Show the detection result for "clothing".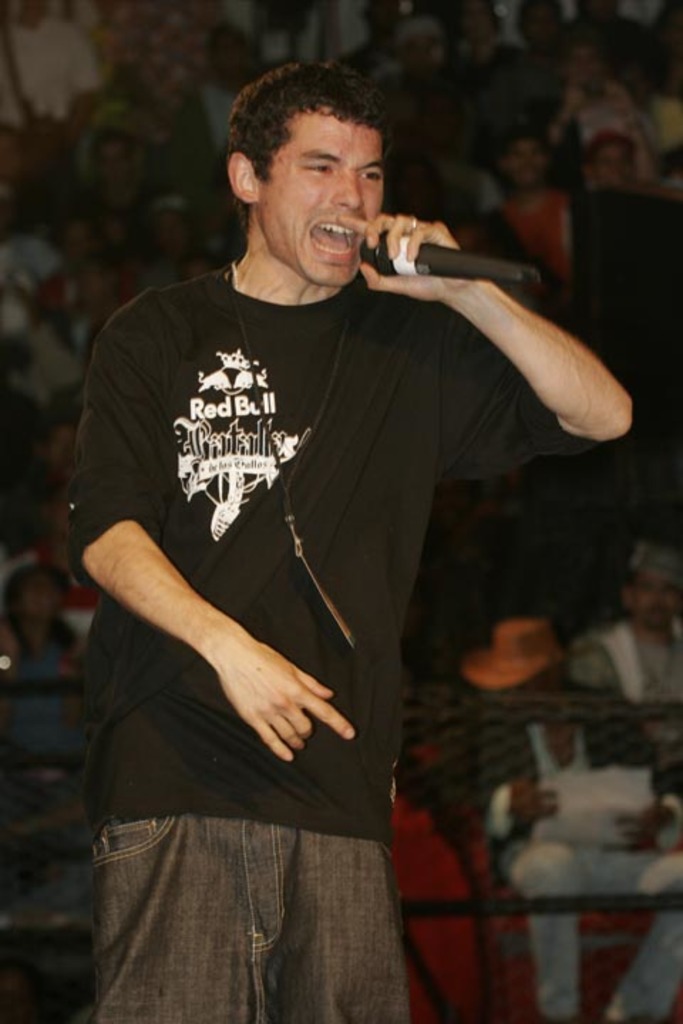
x1=387 y1=674 x2=494 y2=835.
